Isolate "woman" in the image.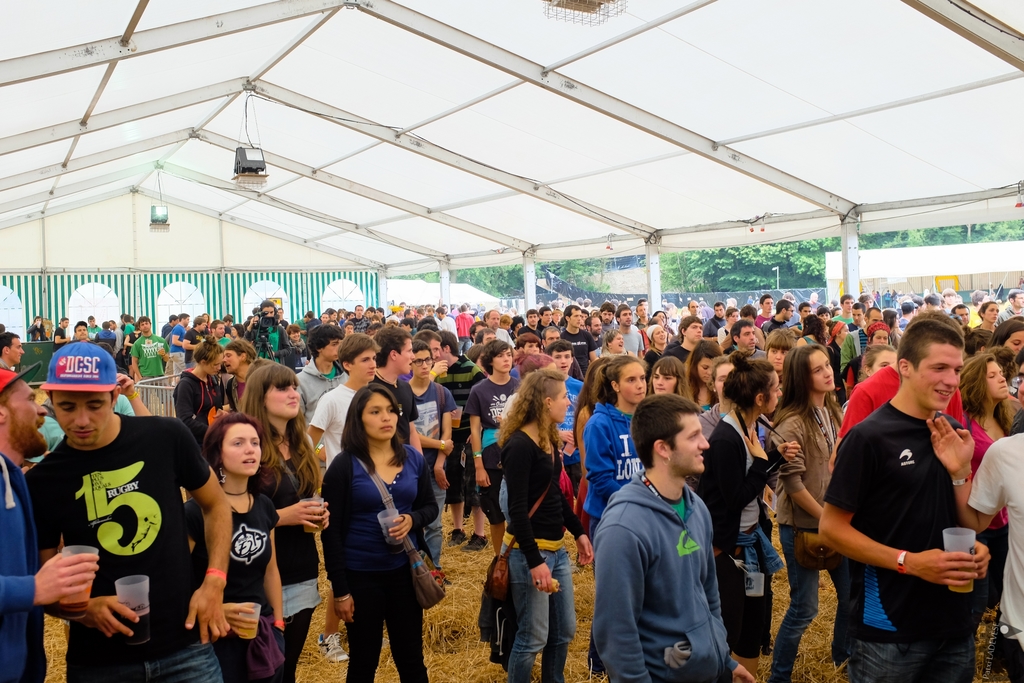
Isolated region: <box>582,349,653,527</box>.
